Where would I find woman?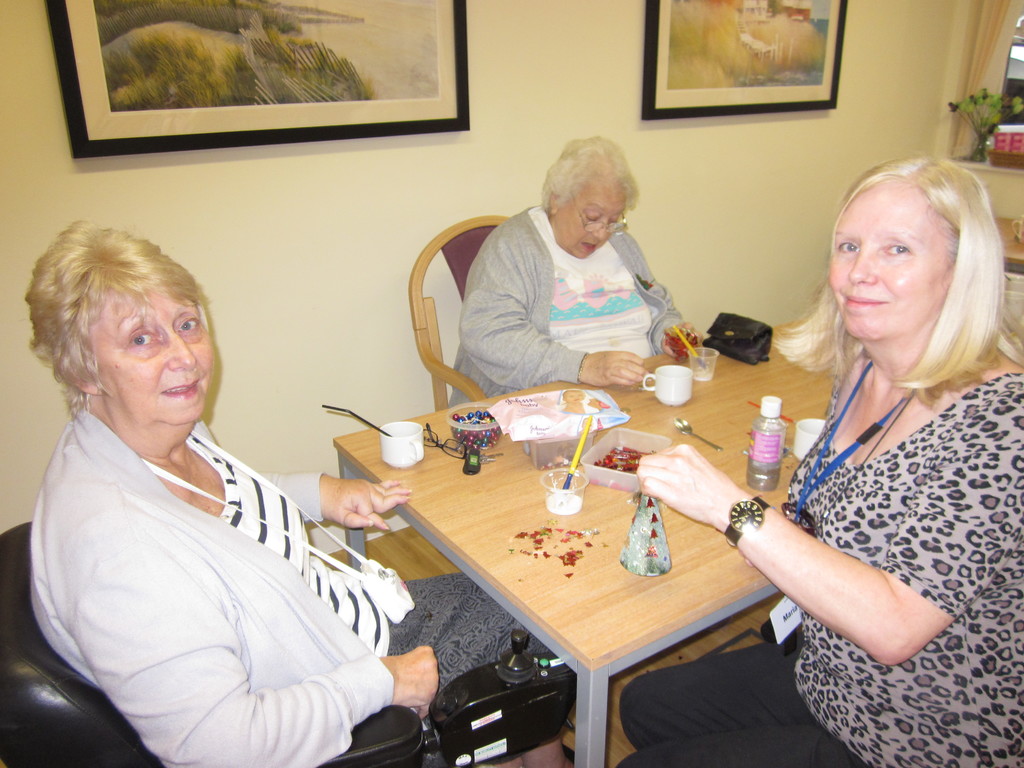
At left=447, top=137, right=692, bottom=408.
